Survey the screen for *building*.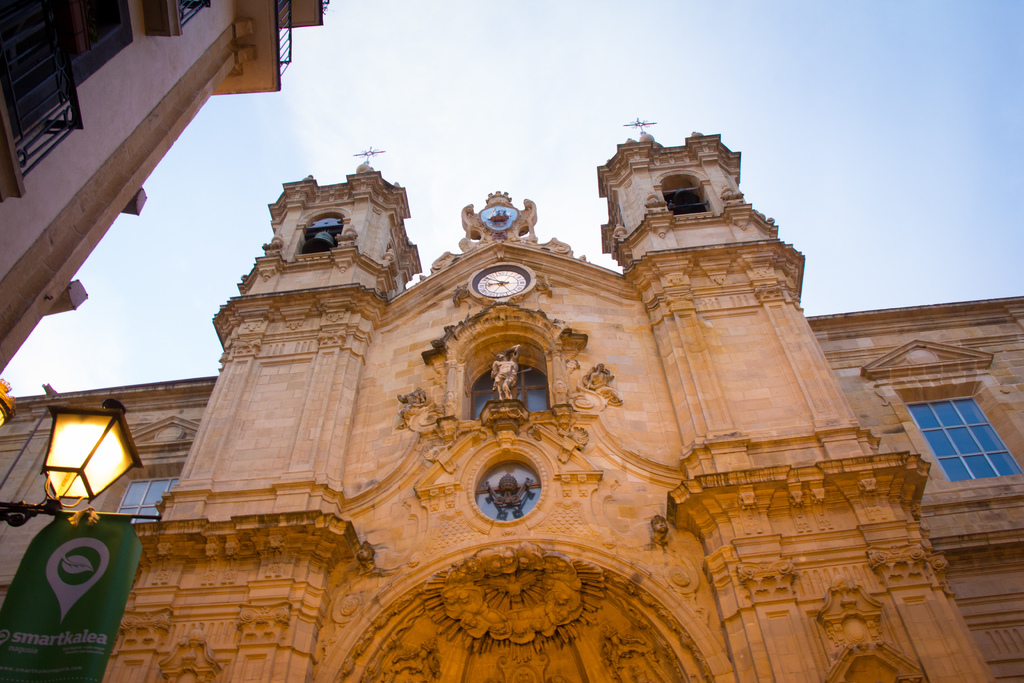
Survey found: pyautogui.locateOnScreen(0, 0, 330, 364).
